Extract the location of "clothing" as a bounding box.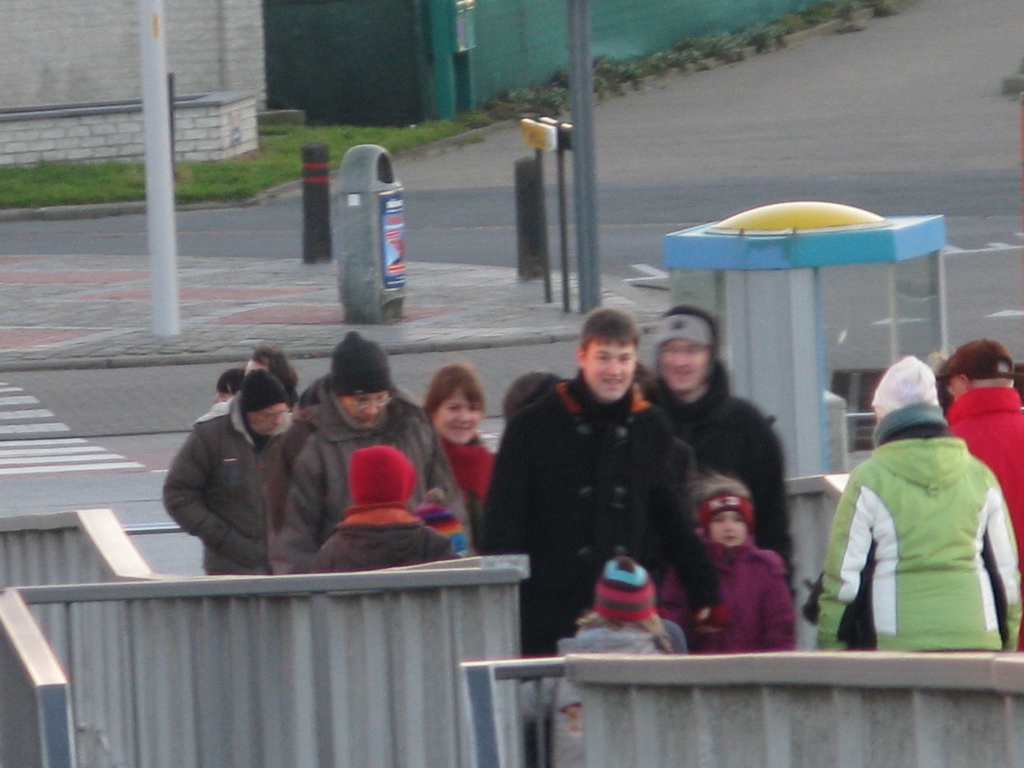
left=154, top=388, right=324, bottom=584.
